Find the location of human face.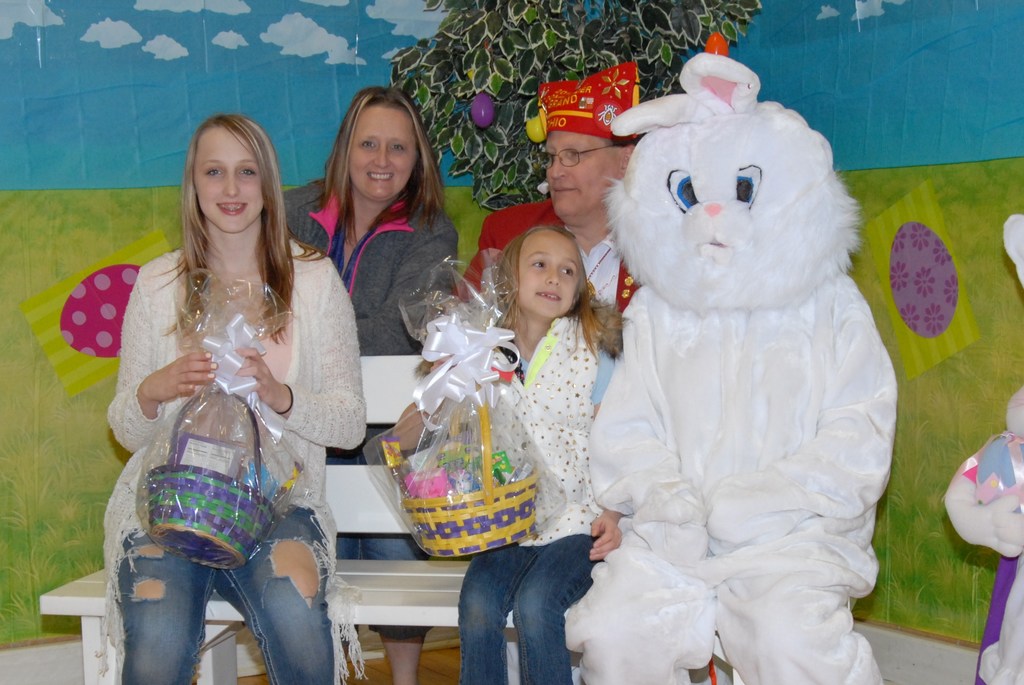
Location: <box>191,127,265,232</box>.
